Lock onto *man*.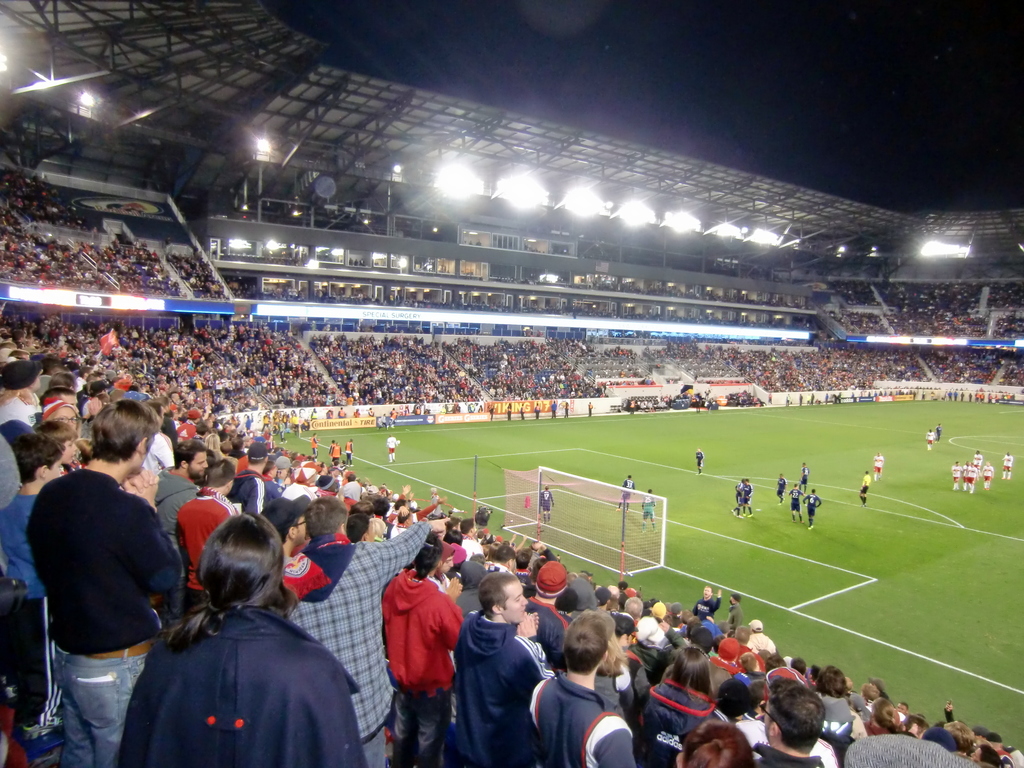
Locked: locate(971, 388, 981, 404).
